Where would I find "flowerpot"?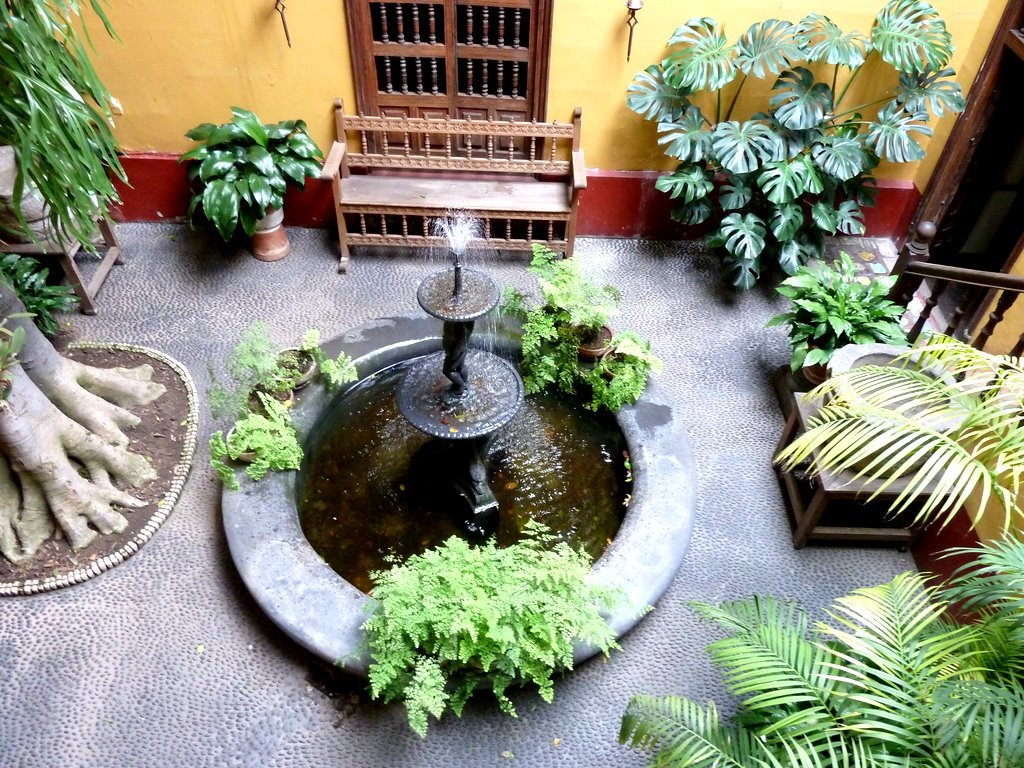
At 565/319/617/363.
